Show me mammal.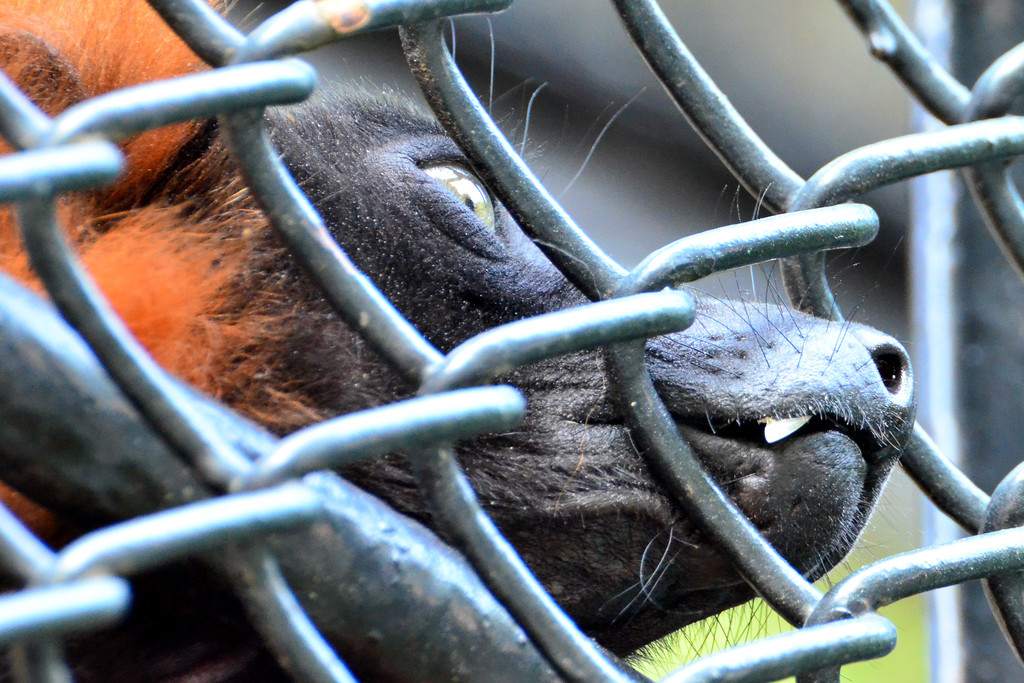
mammal is here: bbox=(0, 0, 918, 682).
